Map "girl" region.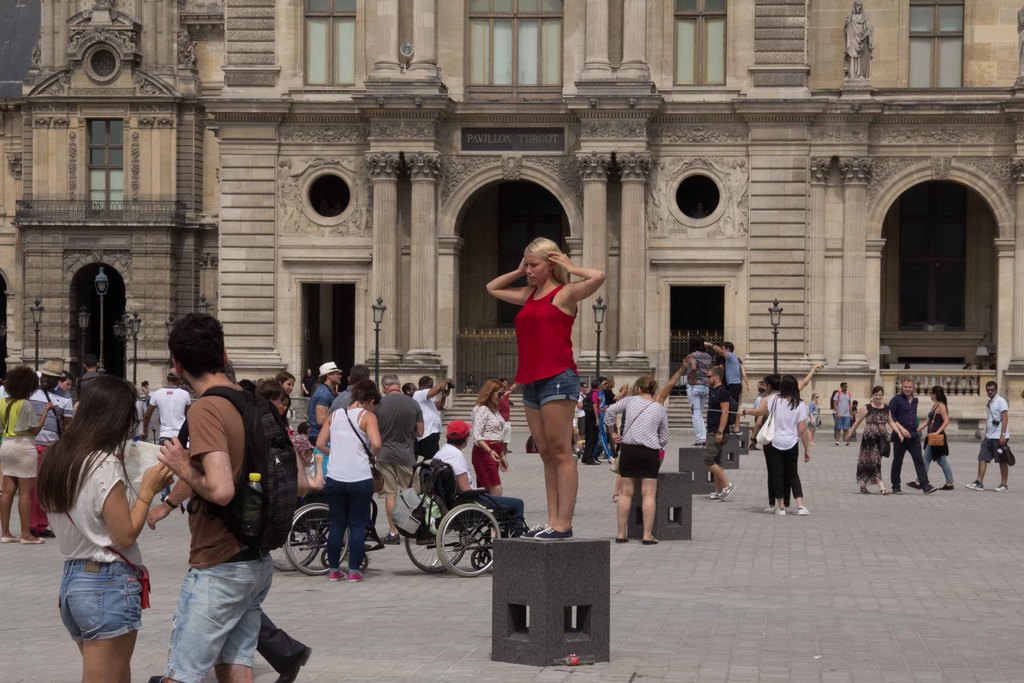
Mapped to [left=36, top=376, right=175, bottom=682].
